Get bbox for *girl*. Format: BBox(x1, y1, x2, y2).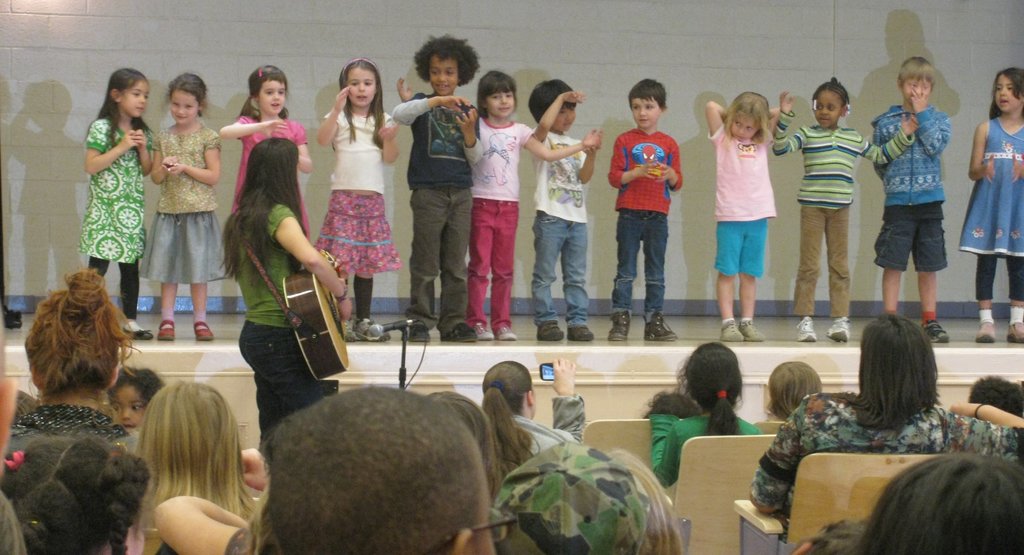
BBox(138, 71, 230, 341).
